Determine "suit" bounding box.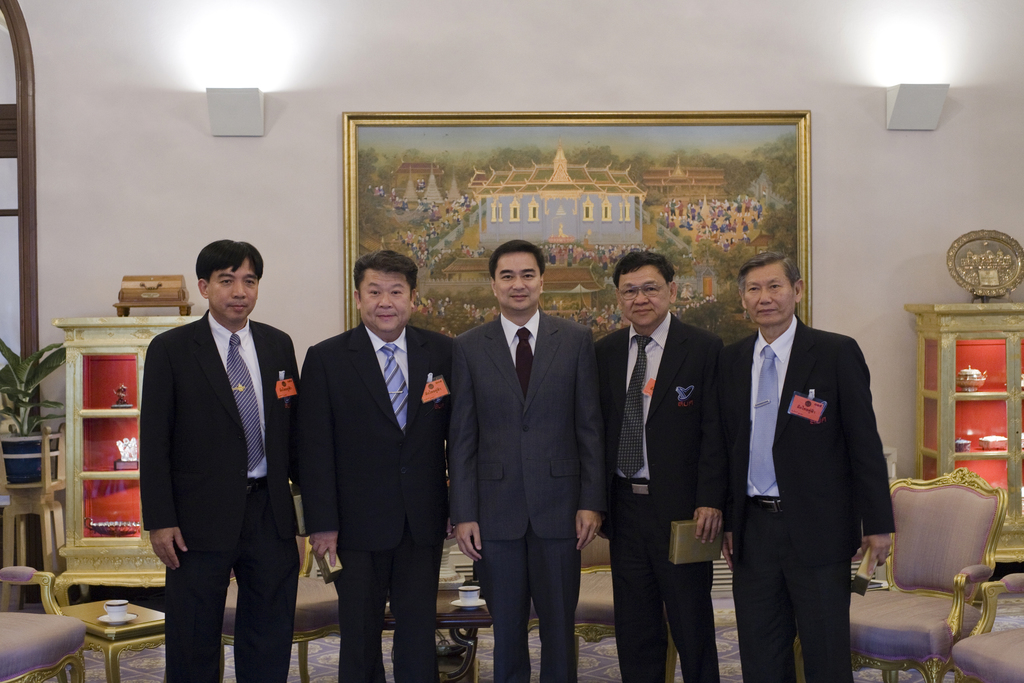
Determined: rect(134, 231, 305, 677).
